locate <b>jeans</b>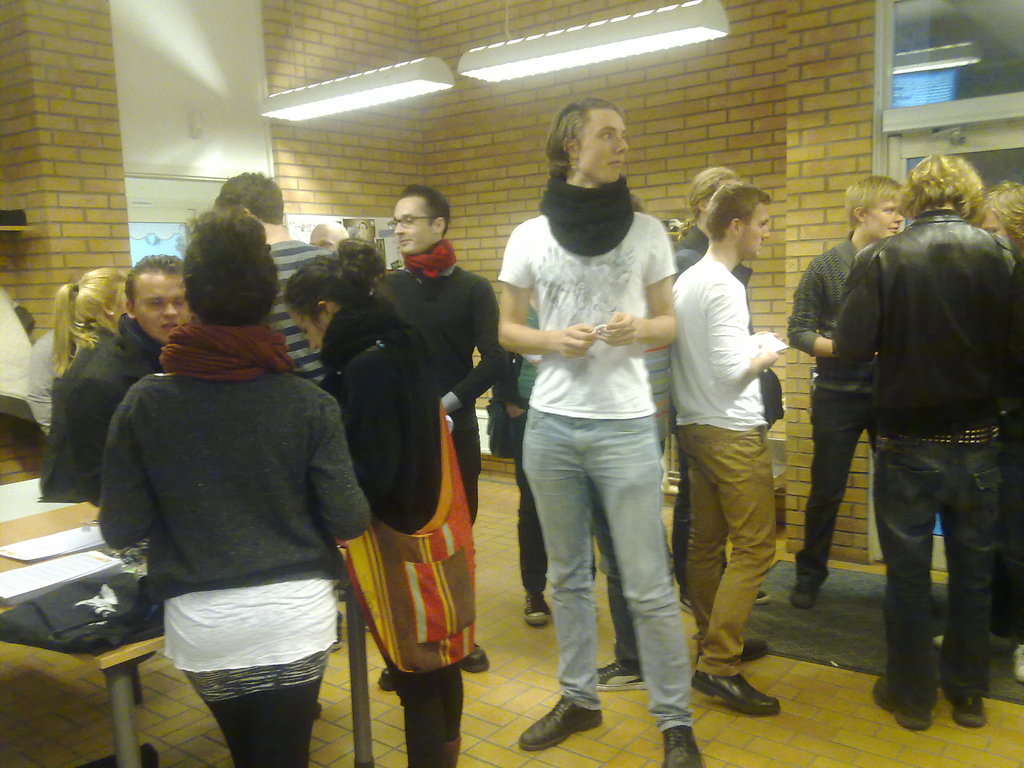
bbox=[511, 403, 599, 595]
